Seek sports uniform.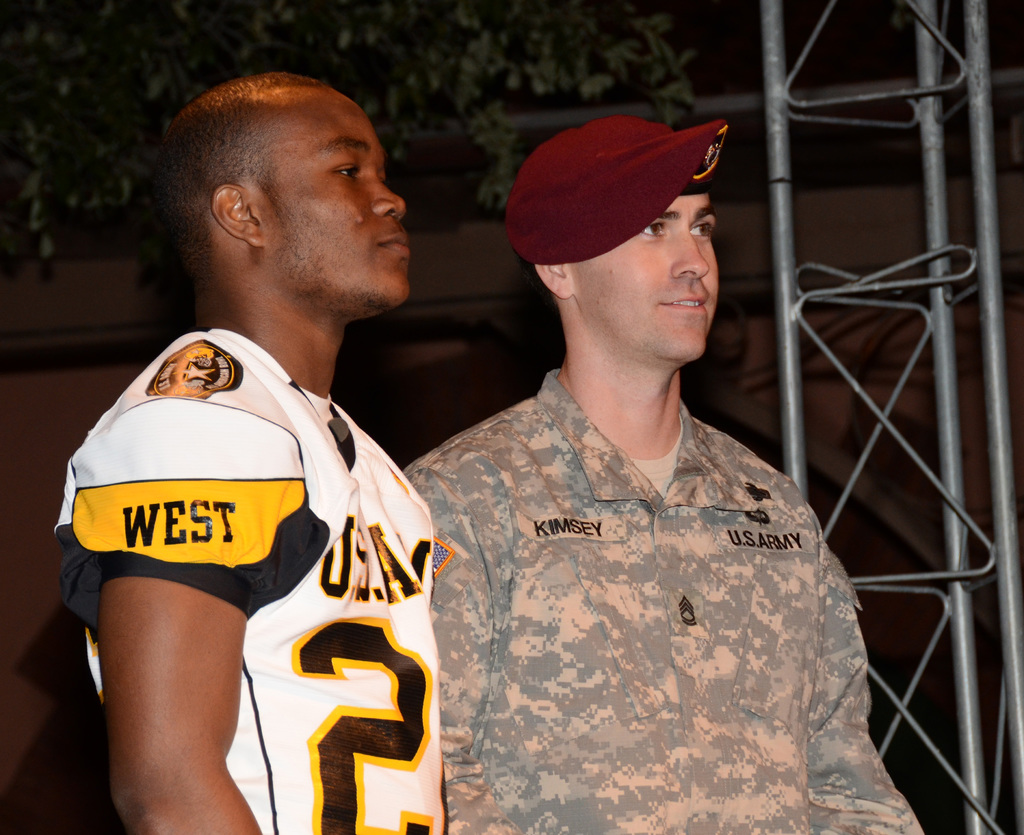
left=24, top=233, right=463, bottom=831.
